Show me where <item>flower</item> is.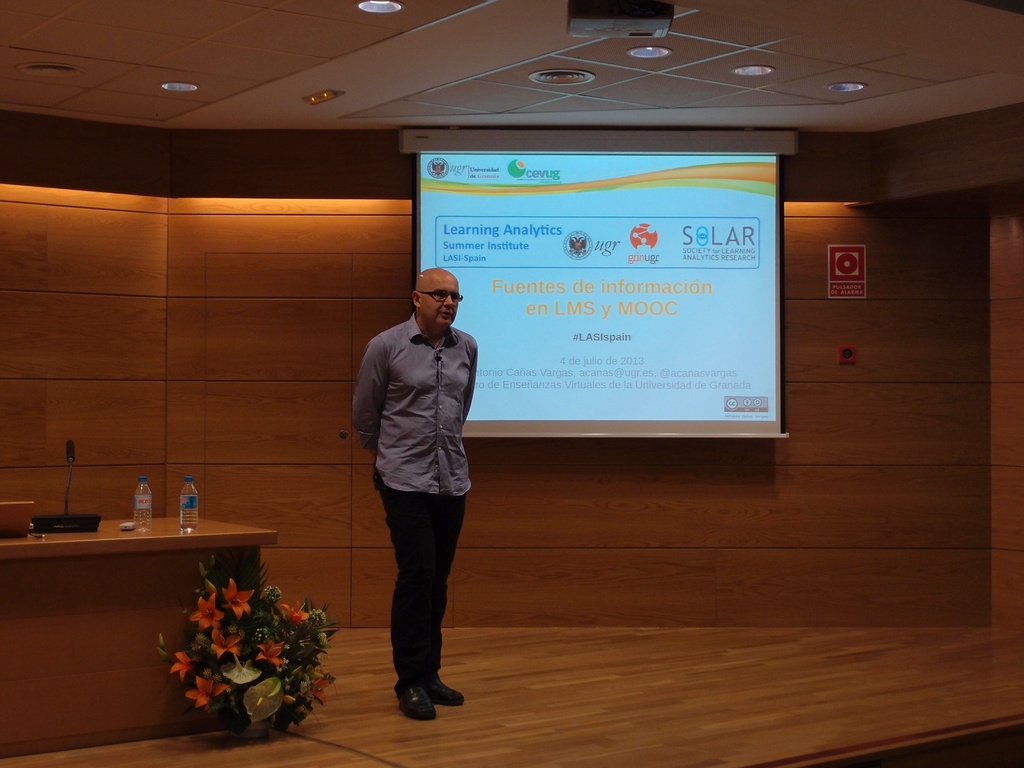
<item>flower</item> is at rect(217, 573, 256, 620).
